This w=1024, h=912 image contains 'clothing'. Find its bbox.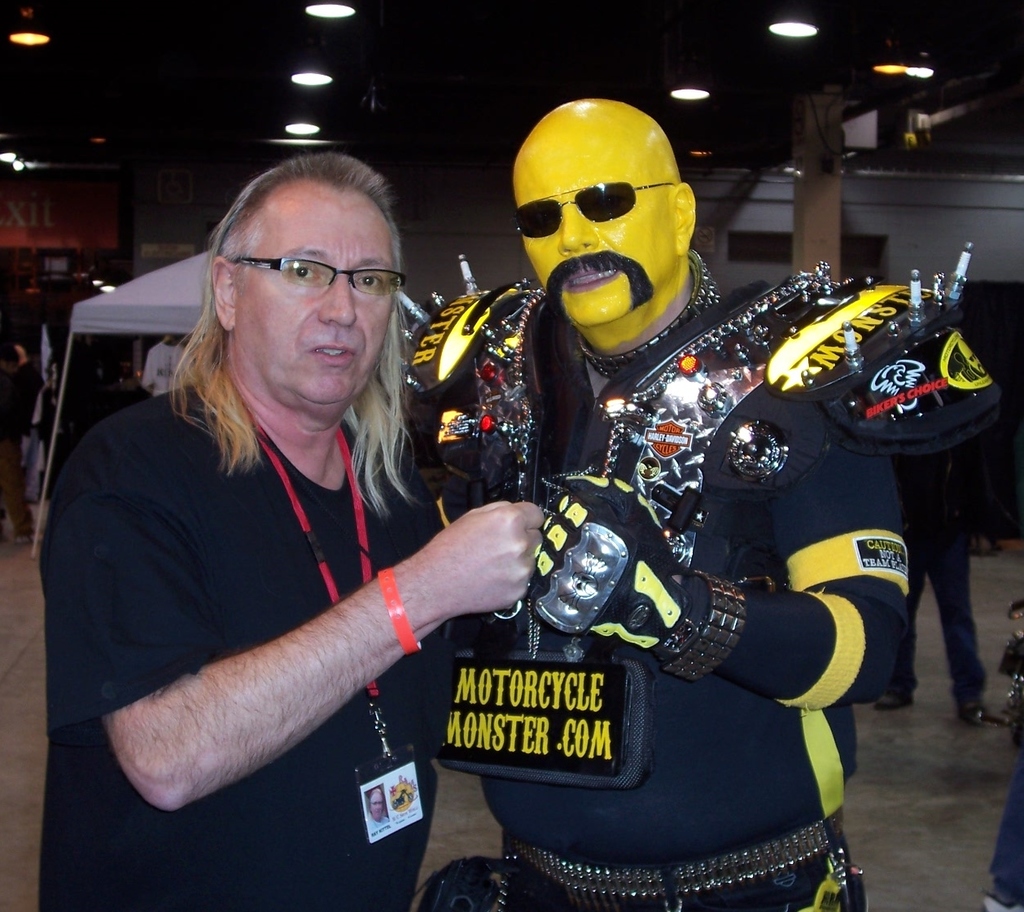
57 328 517 838.
